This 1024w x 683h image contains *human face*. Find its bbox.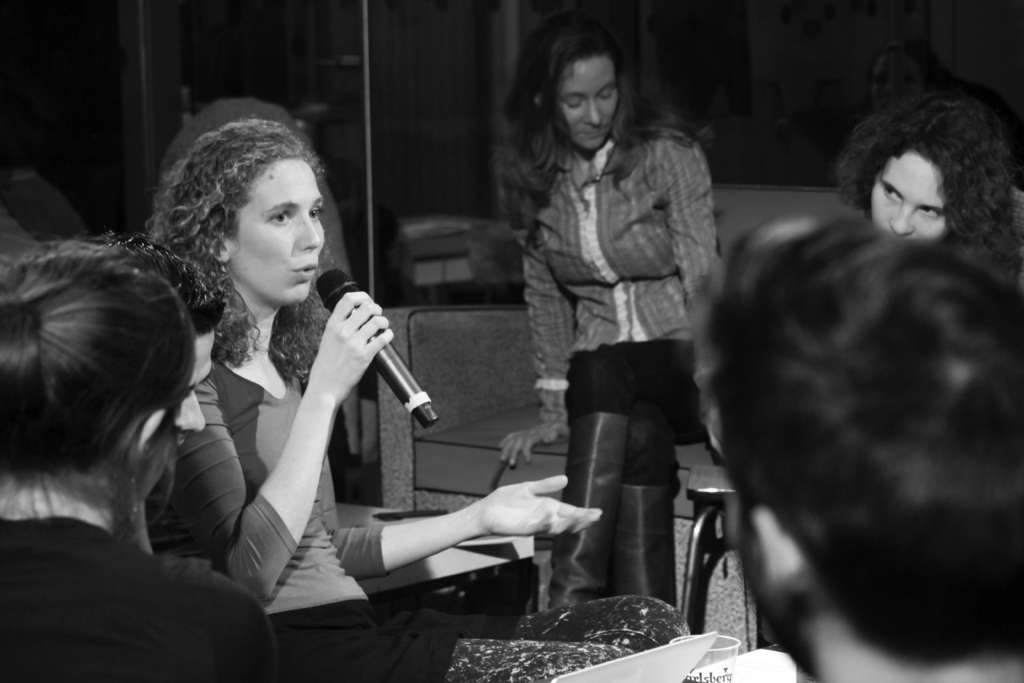
(left=554, top=53, right=620, bottom=156).
